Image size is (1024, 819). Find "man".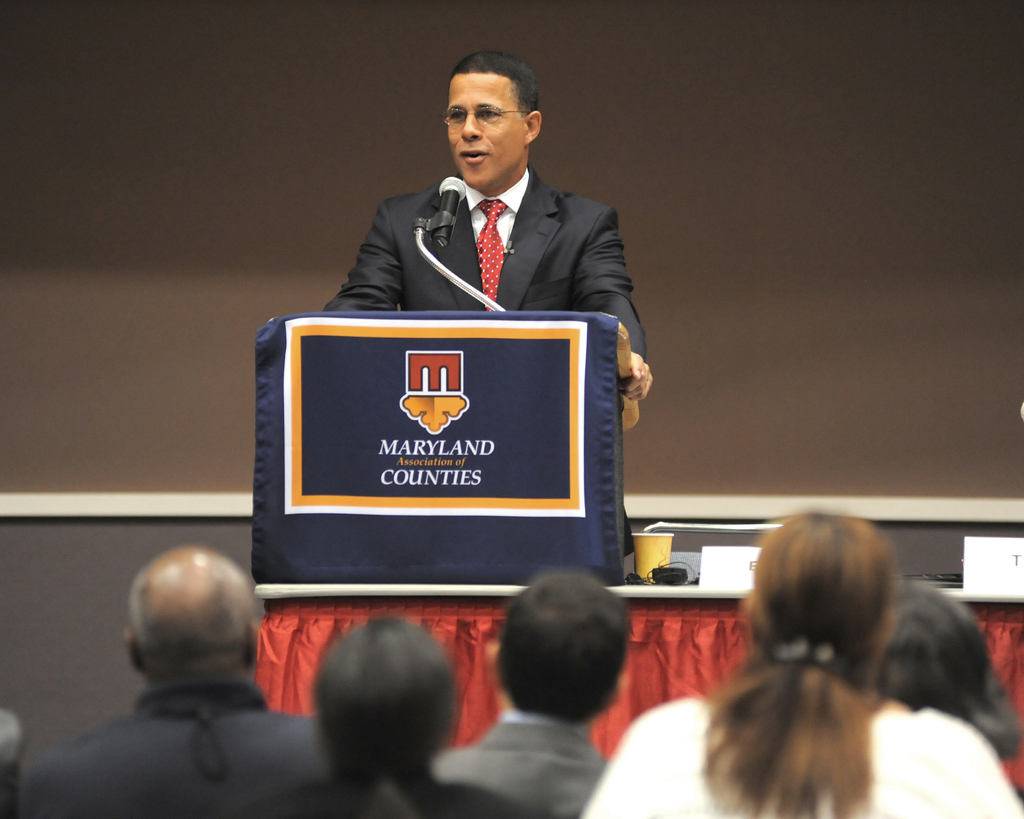
[left=19, top=548, right=328, bottom=818].
